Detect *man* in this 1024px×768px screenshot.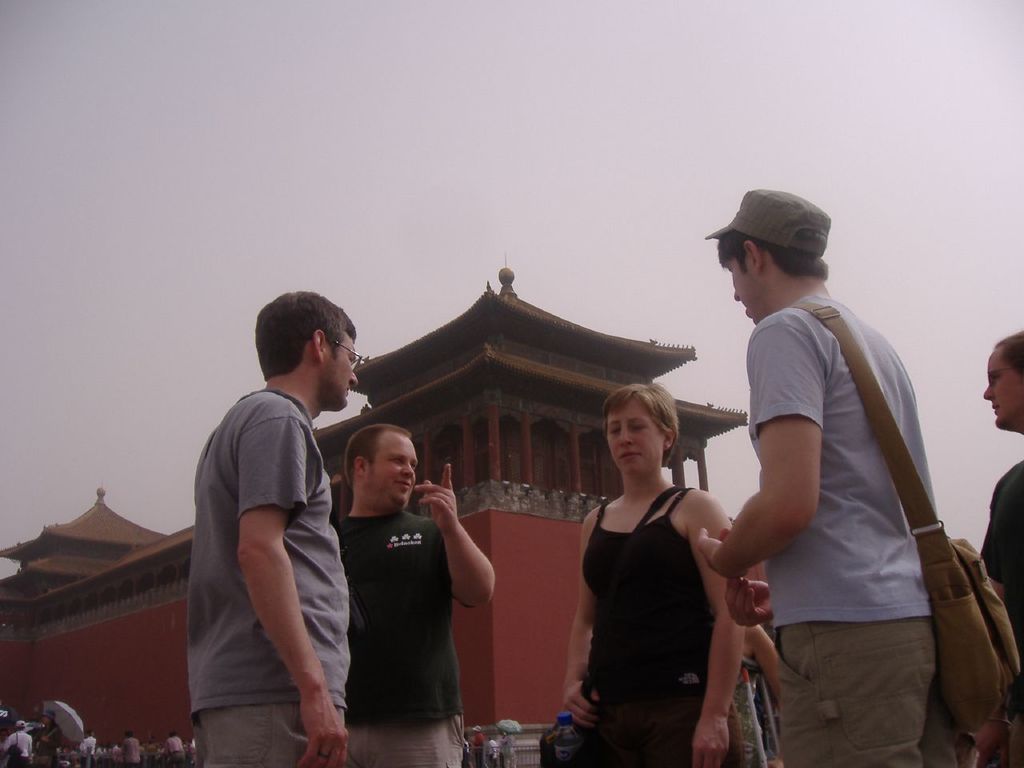
Detection: {"x1": 698, "y1": 180, "x2": 961, "y2": 767}.
